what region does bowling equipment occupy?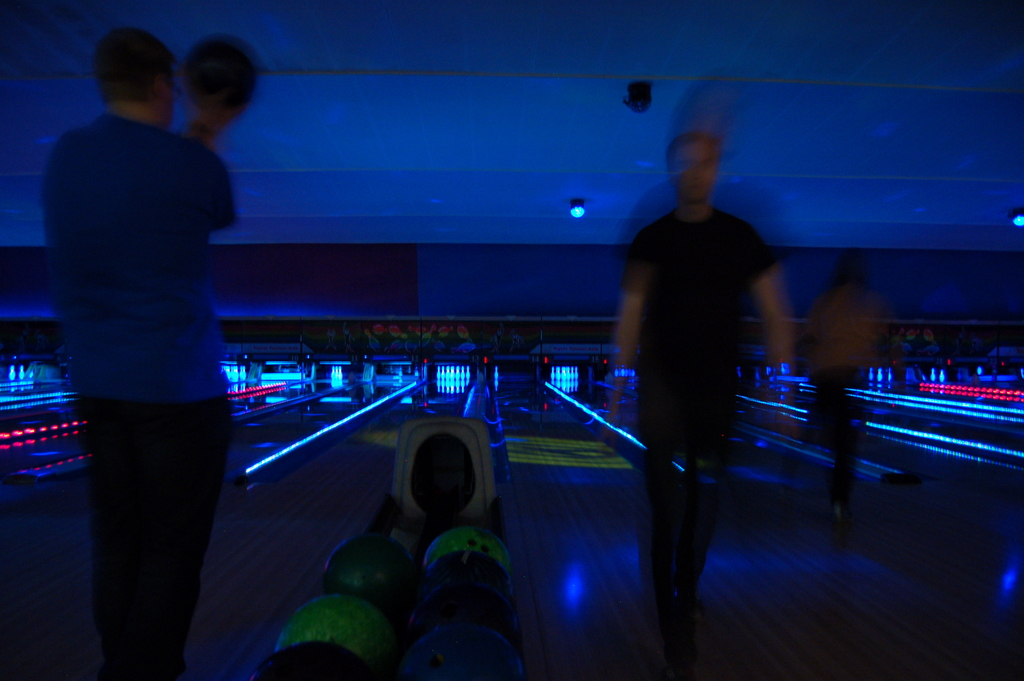
939, 365, 948, 381.
